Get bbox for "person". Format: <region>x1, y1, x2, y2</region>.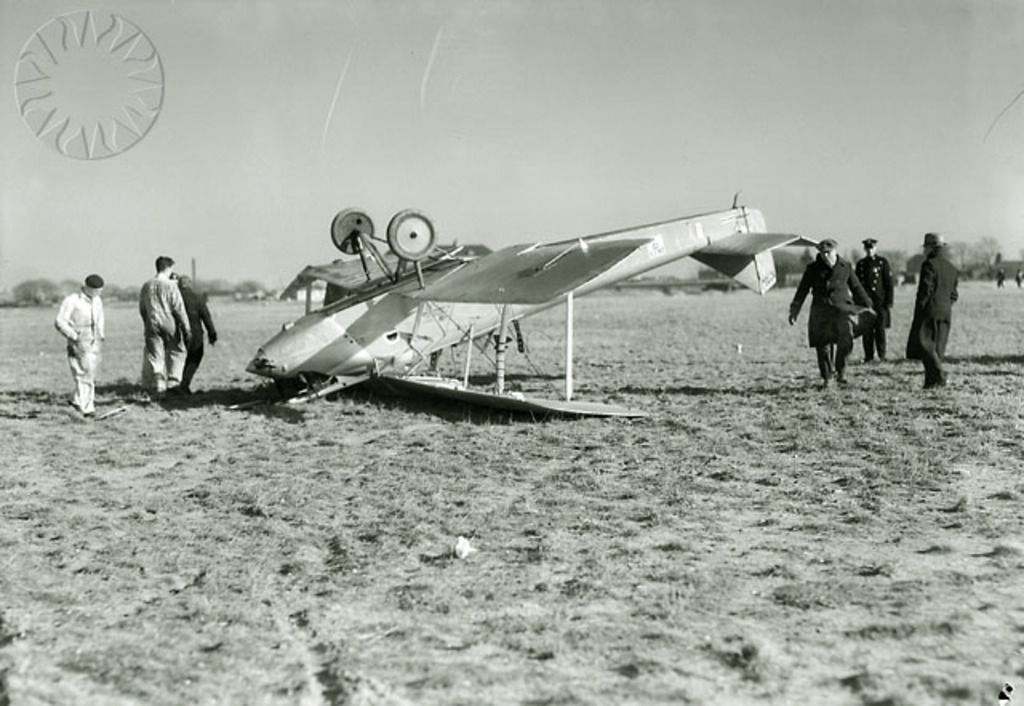
<region>861, 235, 894, 362</region>.
